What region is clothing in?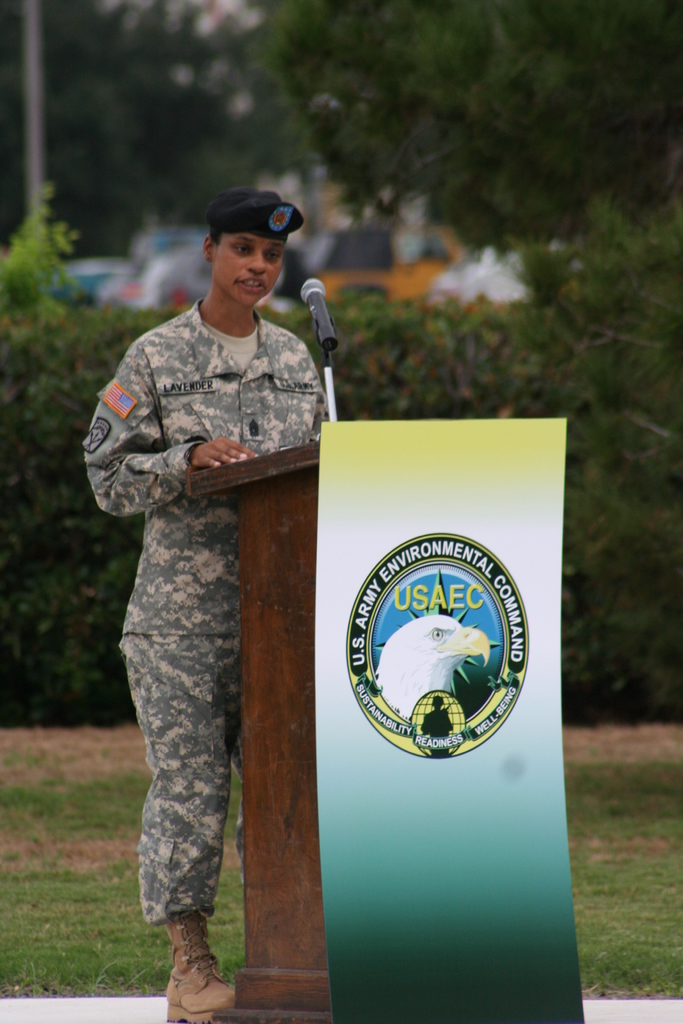
<region>79, 294, 337, 929</region>.
